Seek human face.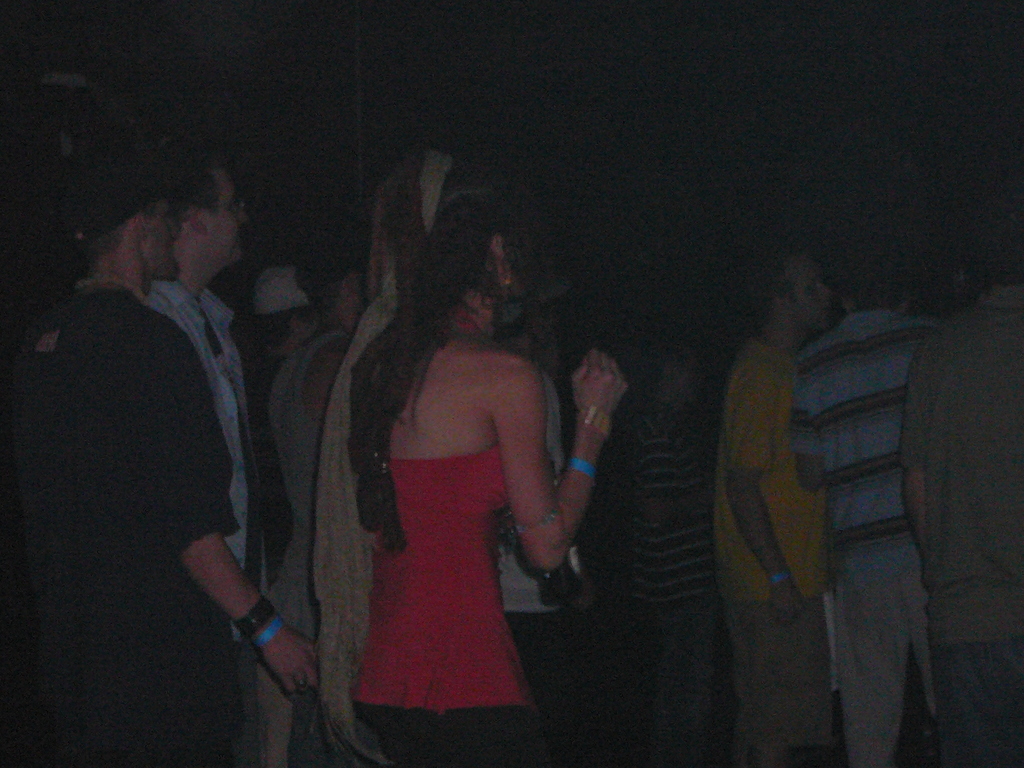
[x1=151, y1=199, x2=195, y2=281].
